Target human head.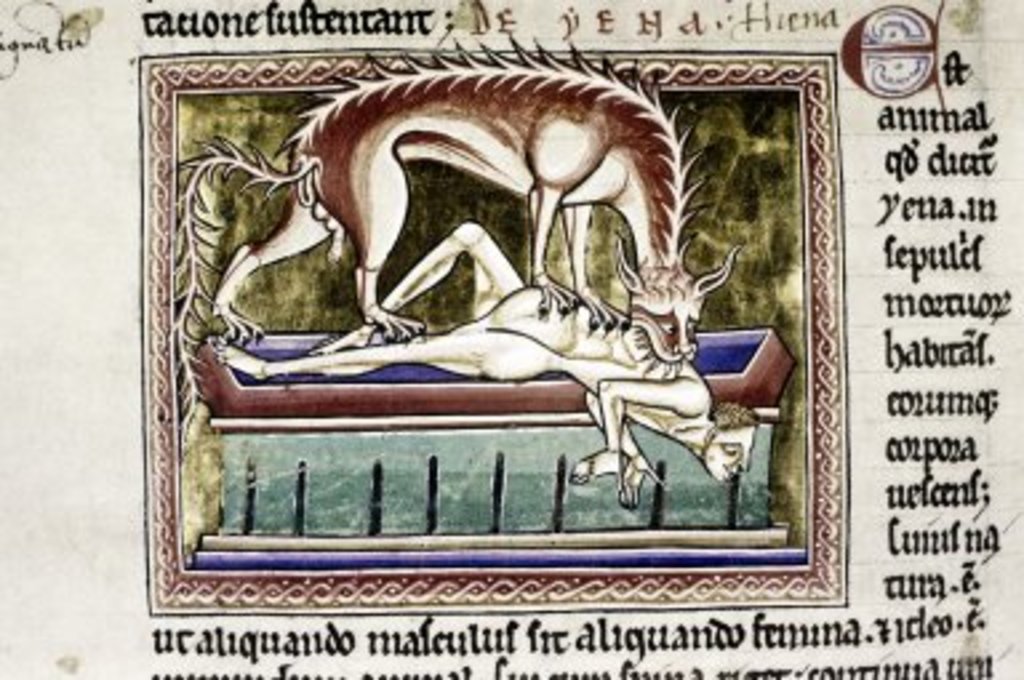
Target region: x1=707, y1=403, x2=747, y2=483.
